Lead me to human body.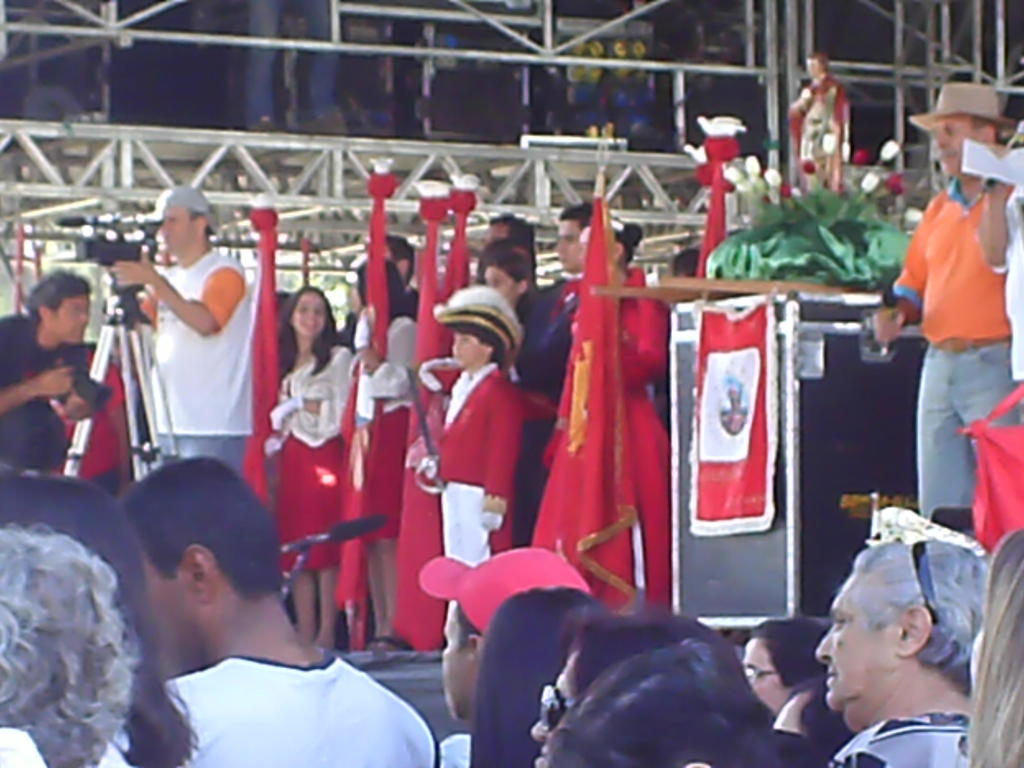
Lead to Rect(110, 205, 255, 492).
